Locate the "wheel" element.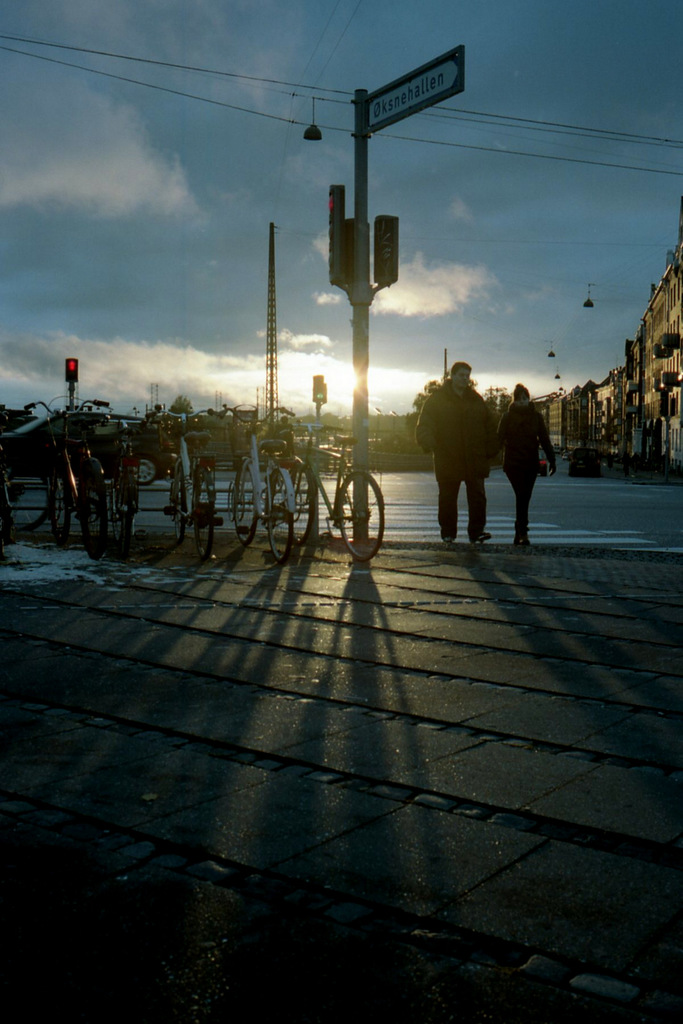
Element bbox: 136, 454, 157, 487.
